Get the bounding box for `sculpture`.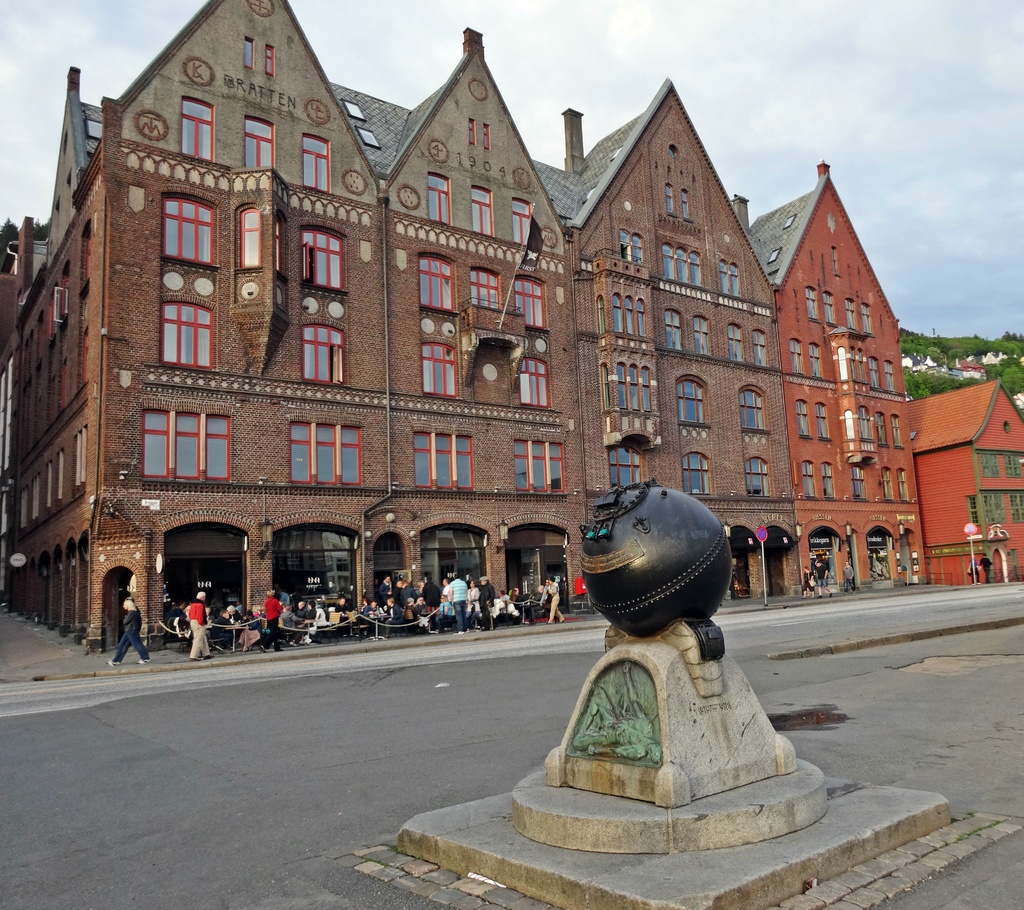
[x1=566, y1=458, x2=735, y2=676].
